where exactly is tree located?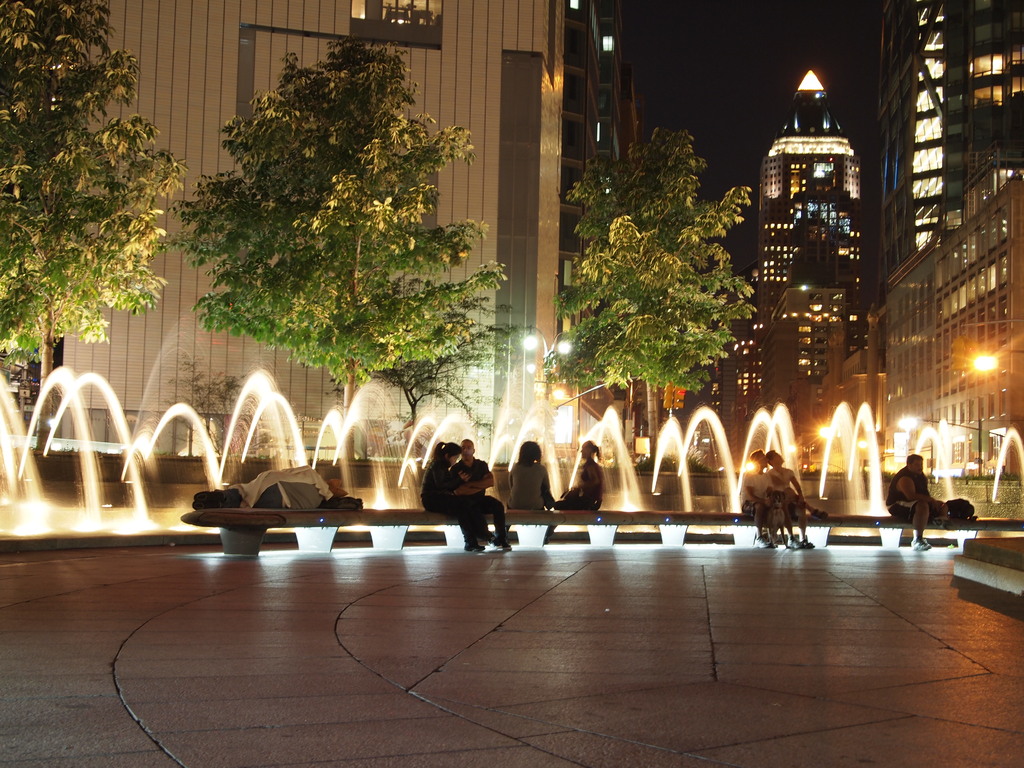
Its bounding box is (left=1, top=0, right=190, bottom=367).
